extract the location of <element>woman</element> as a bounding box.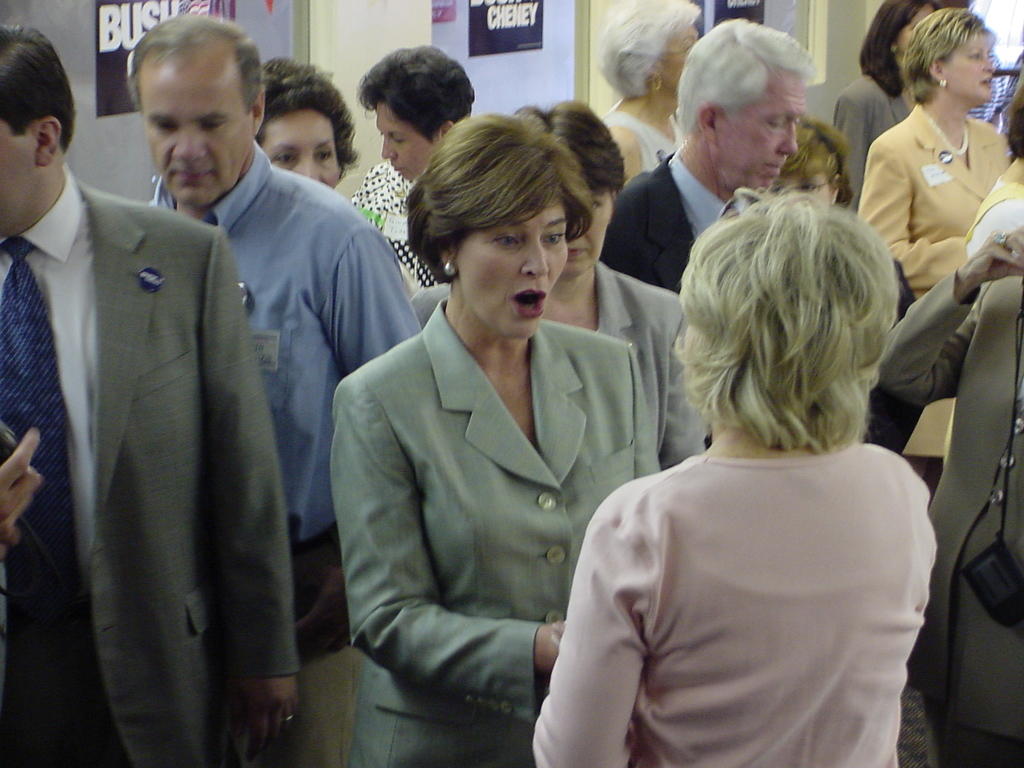
locate(860, 4, 1020, 484).
